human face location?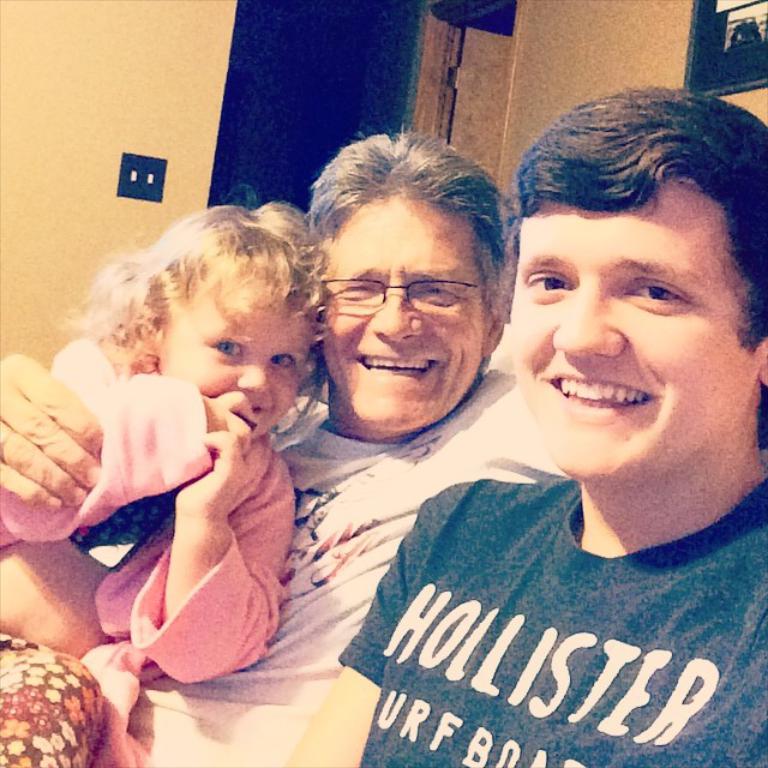
l=509, t=176, r=752, b=476
